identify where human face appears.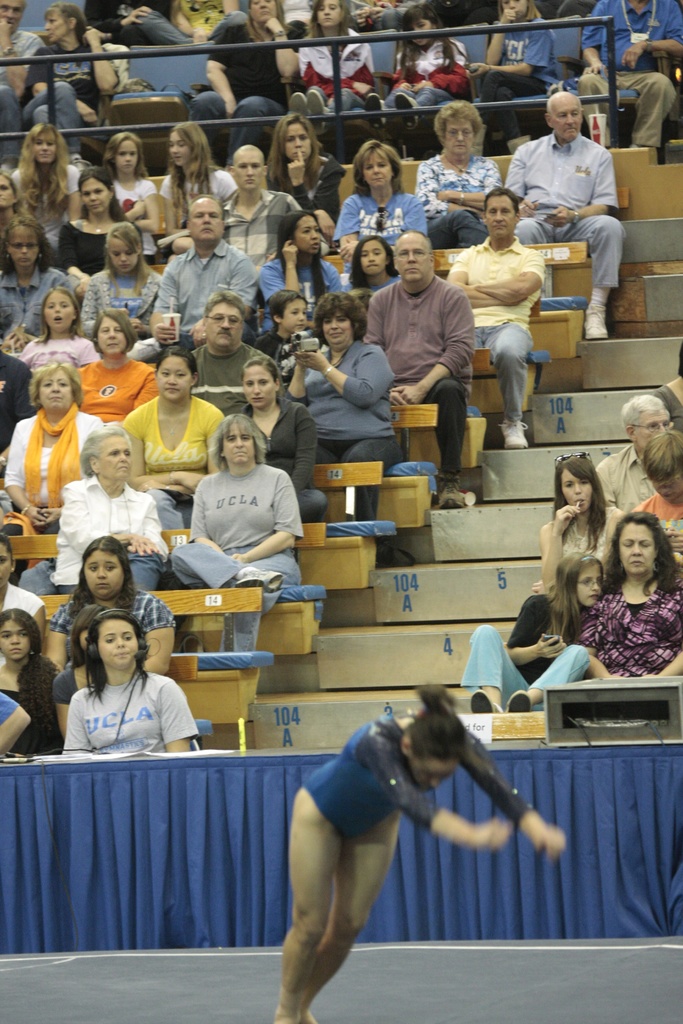
Appears at [229, 144, 268, 189].
